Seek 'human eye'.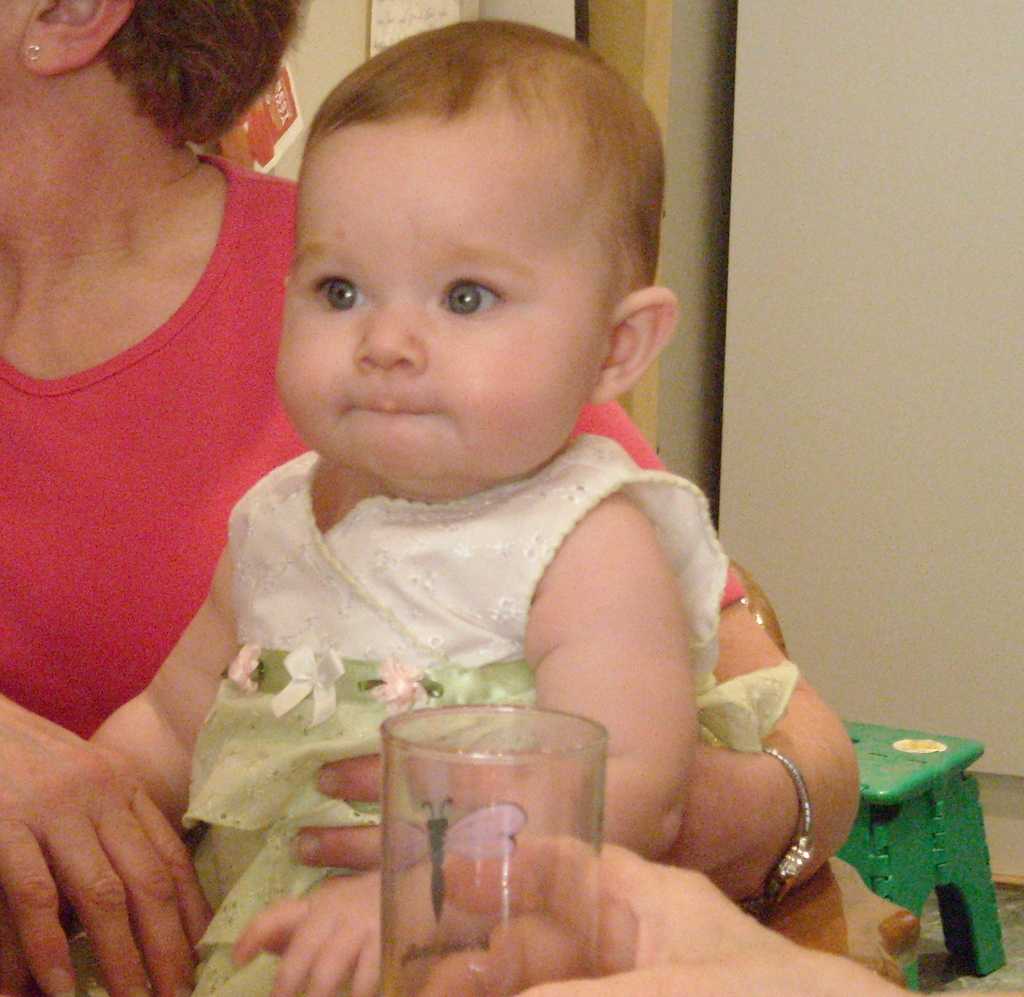
<bbox>429, 276, 515, 321</bbox>.
